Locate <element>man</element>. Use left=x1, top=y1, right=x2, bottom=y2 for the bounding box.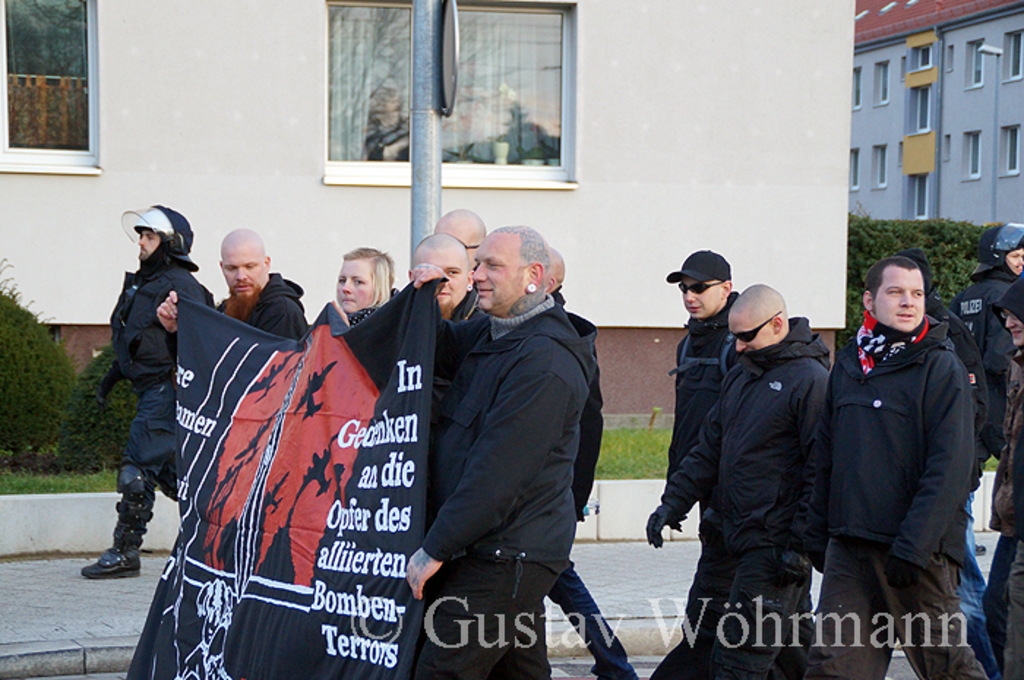
left=828, top=257, right=982, bottom=679.
